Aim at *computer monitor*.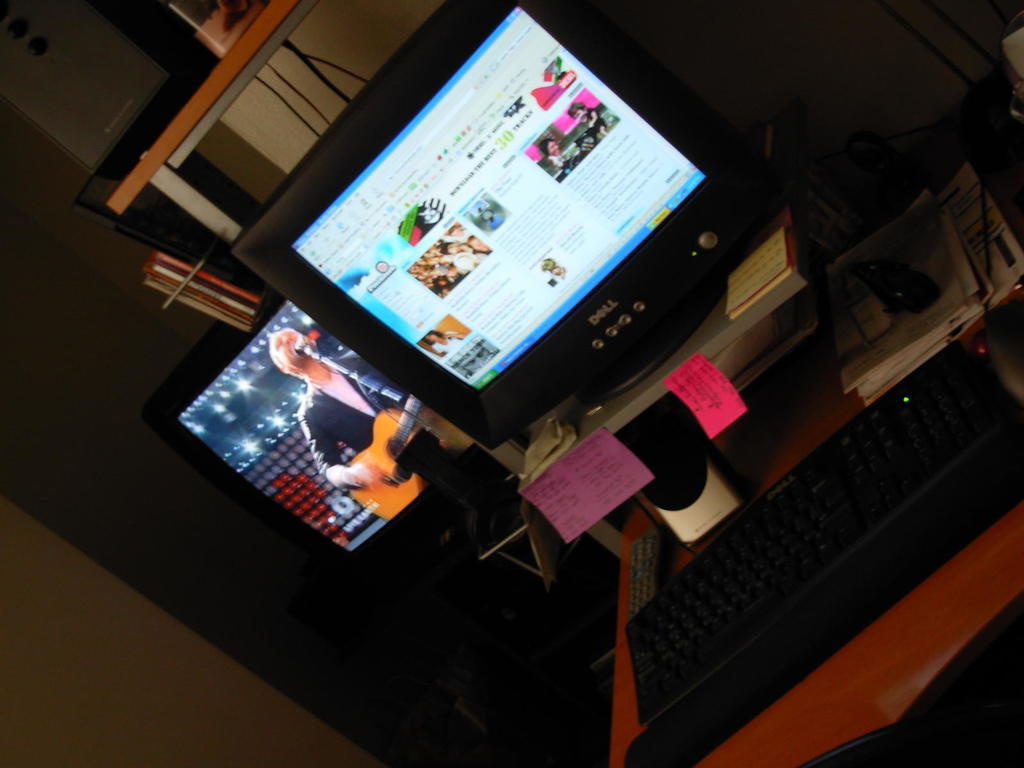
Aimed at BBox(146, 280, 525, 586).
